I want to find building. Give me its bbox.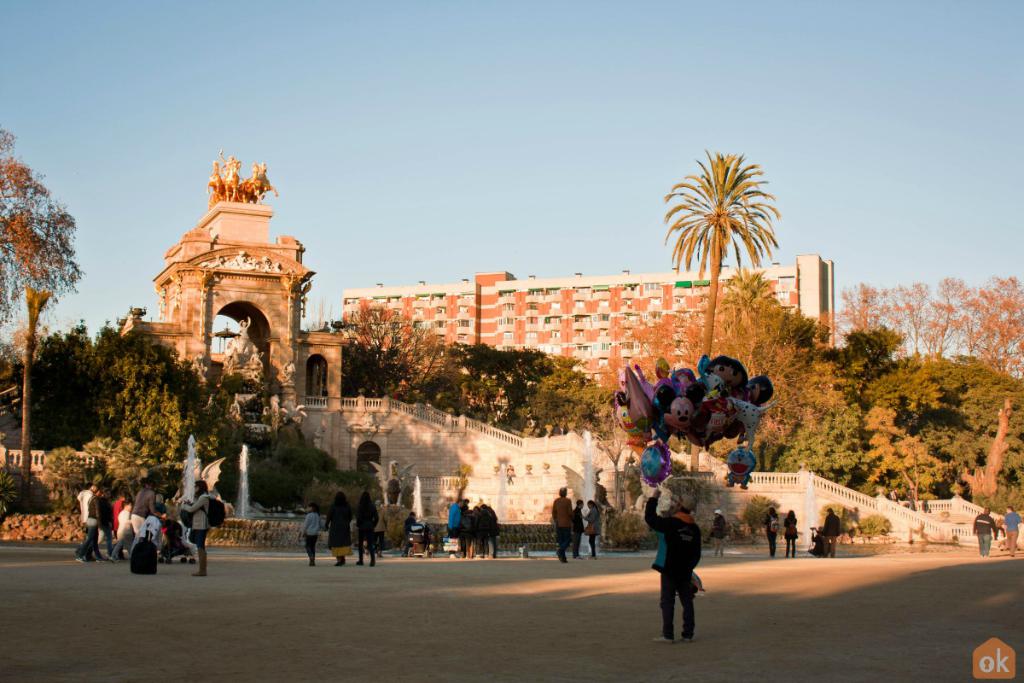
340, 257, 835, 390.
